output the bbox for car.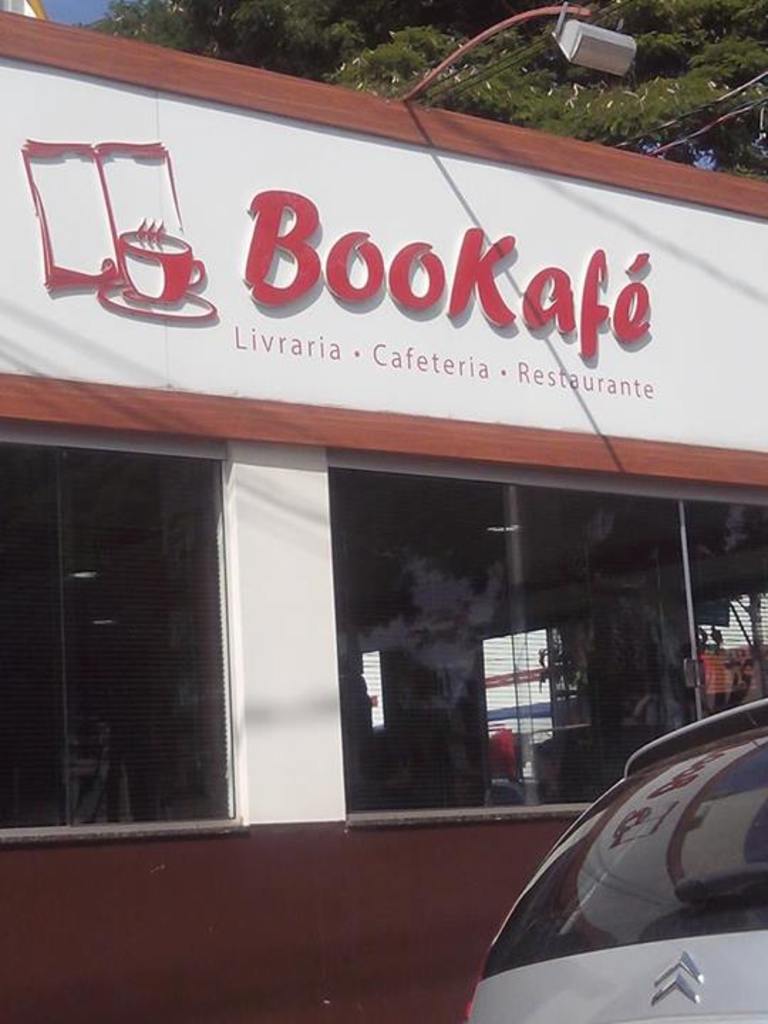
left=476, top=708, right=755, bottom=1001.
